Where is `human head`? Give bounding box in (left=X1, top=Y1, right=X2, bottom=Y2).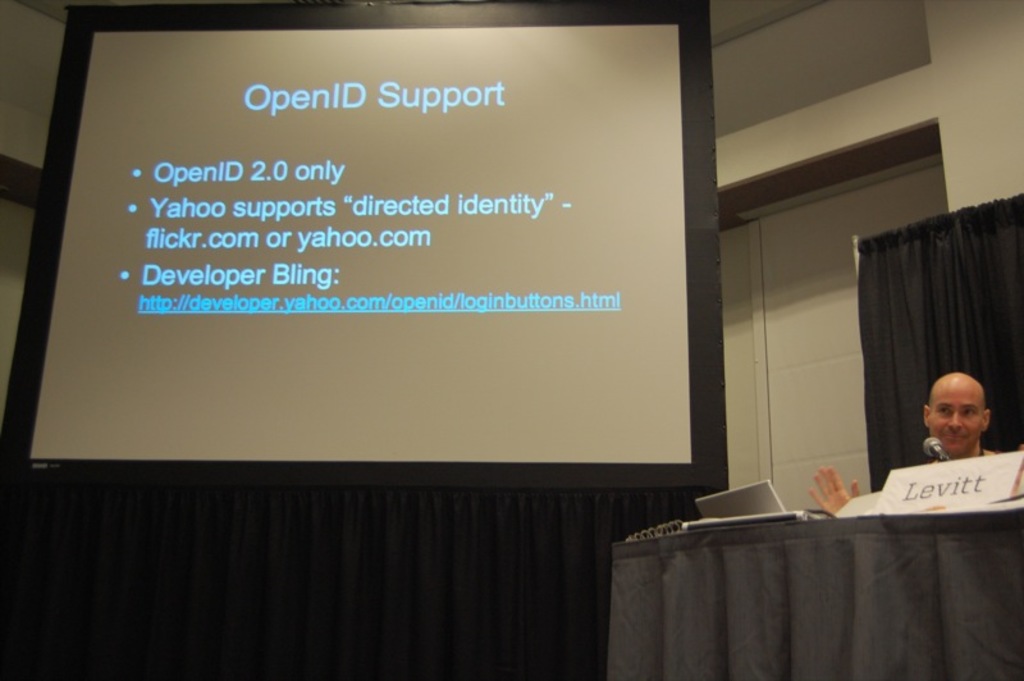
(left=927, top=375, right=1010, bottom=466).
